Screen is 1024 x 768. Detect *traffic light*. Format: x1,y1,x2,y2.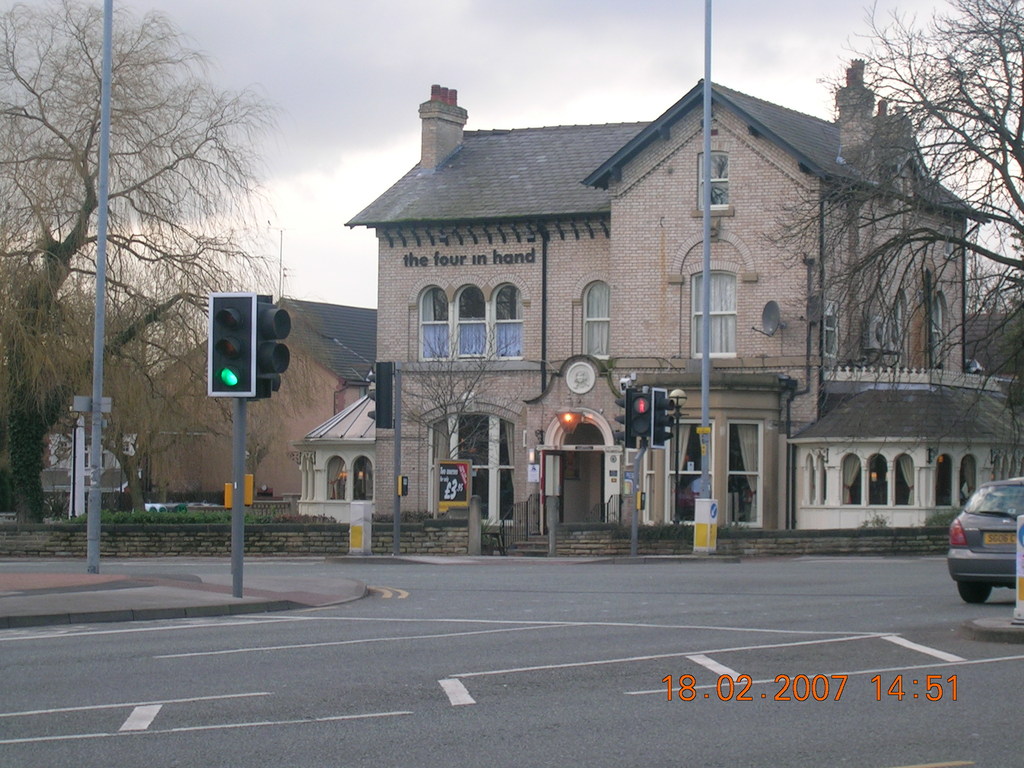
632,394,651,439.
